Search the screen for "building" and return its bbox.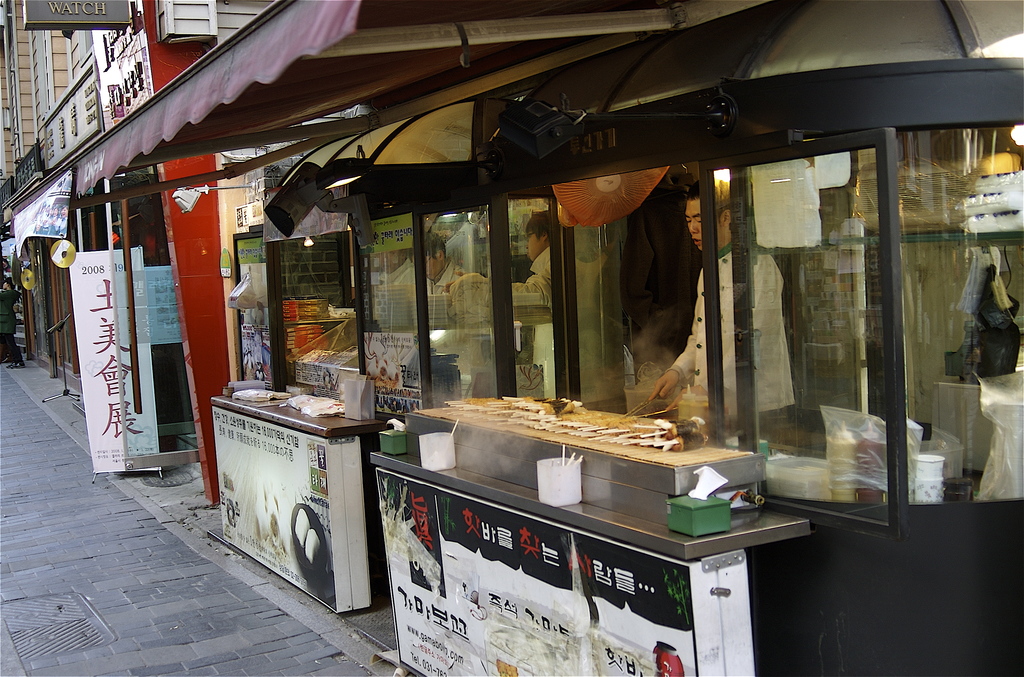
Found: box(0, 4, 93, 370).
